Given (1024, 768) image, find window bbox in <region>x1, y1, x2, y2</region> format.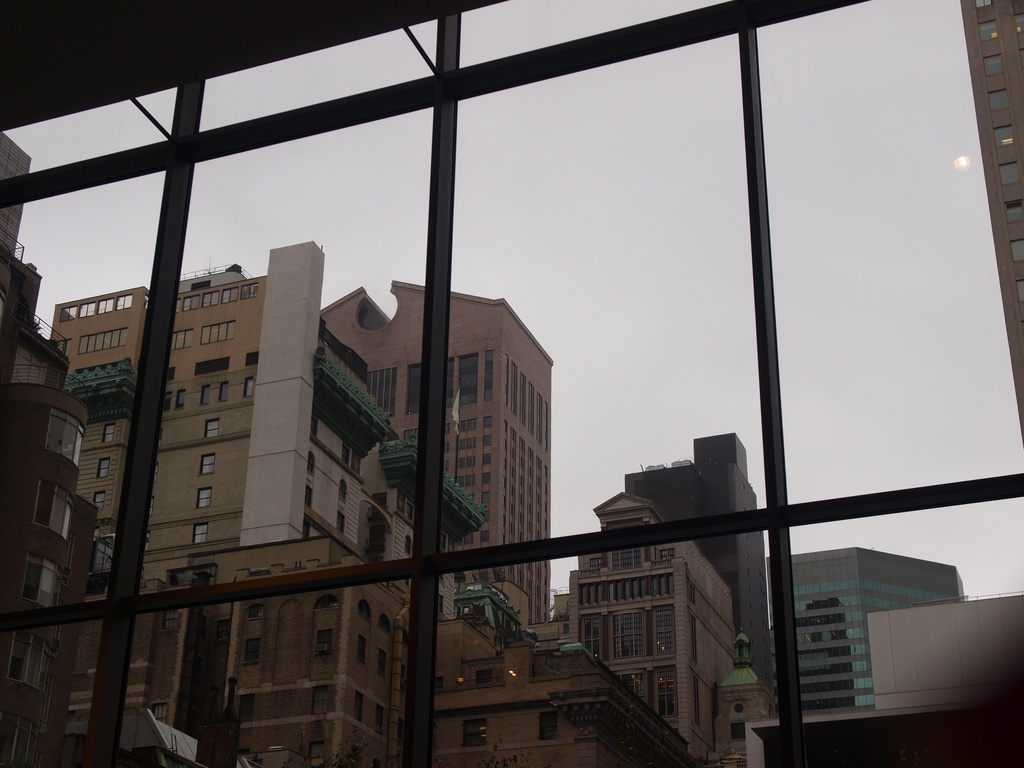
<region>346, 451, 360, 474</region>.
